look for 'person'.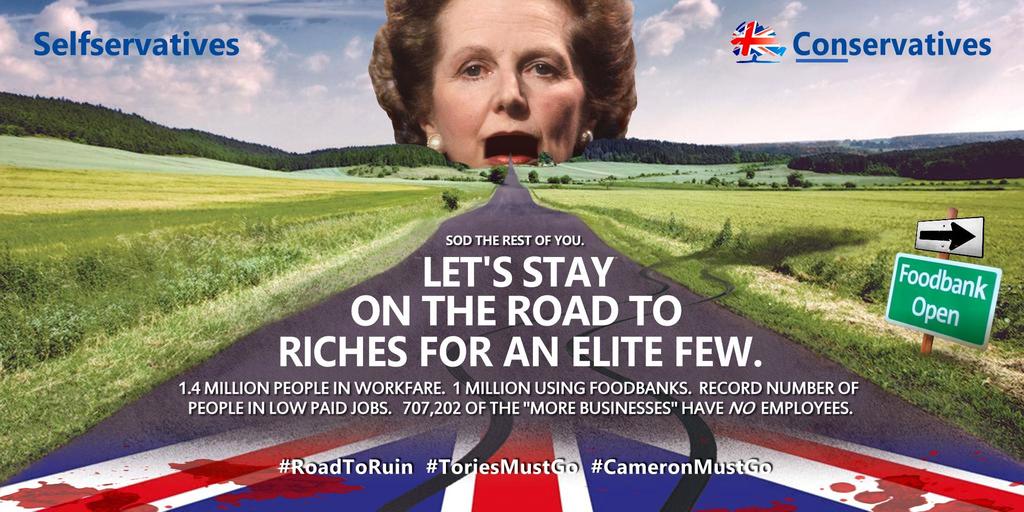
Found: 365, 0, 639, 168.
